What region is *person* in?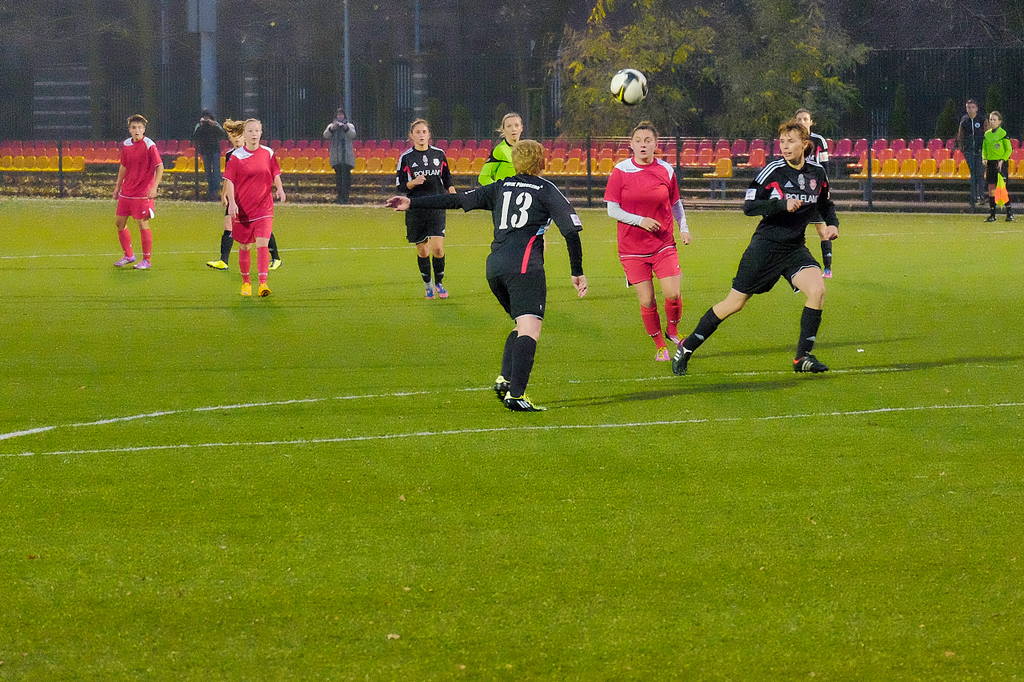
region(206, 118, 285, 273).
